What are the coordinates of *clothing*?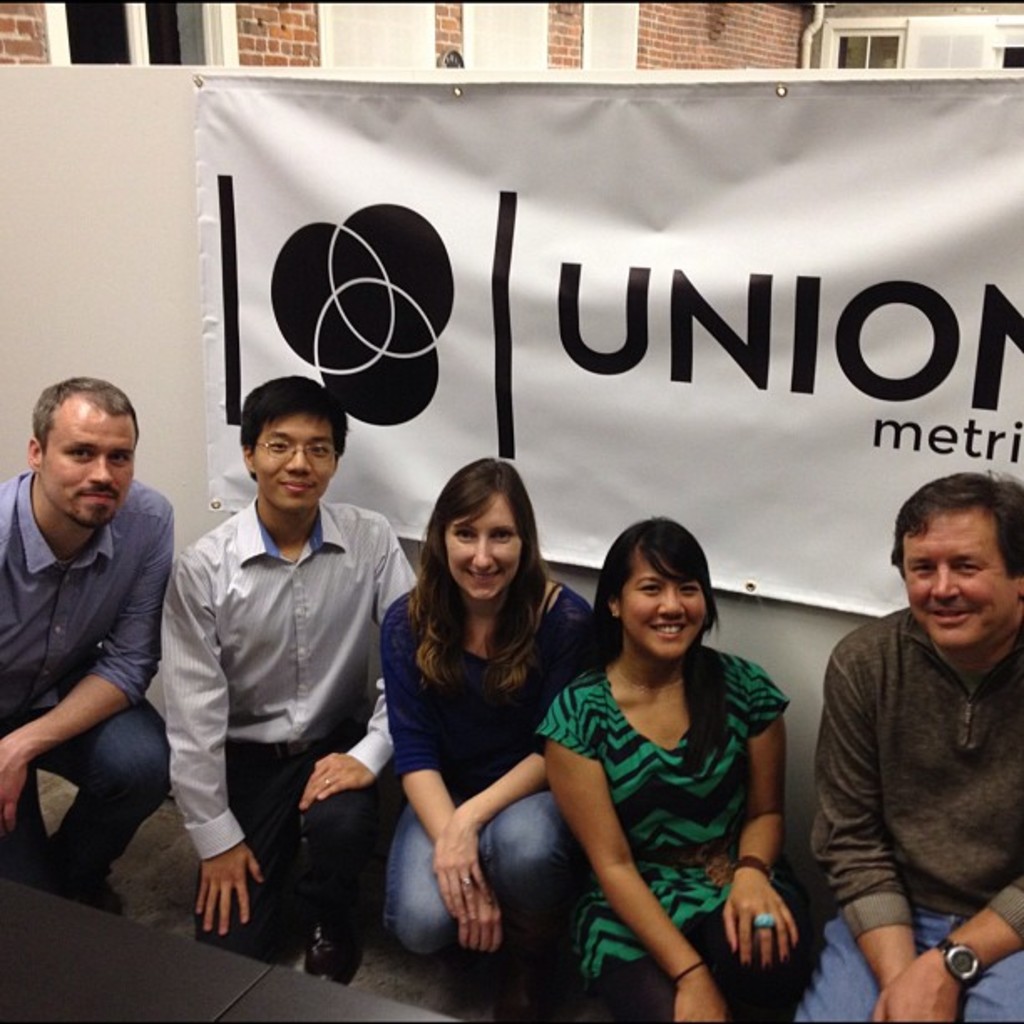
rect(161, 492, 440, 962).
